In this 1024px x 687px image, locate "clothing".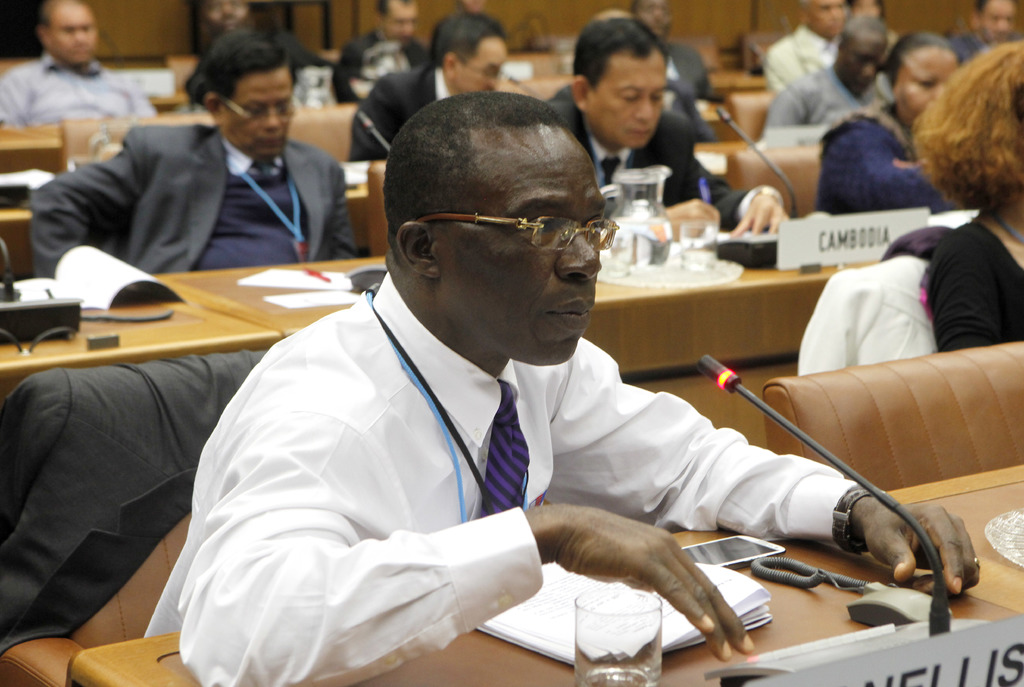
Bounding box: BBox(15, 114, 392, 288).
